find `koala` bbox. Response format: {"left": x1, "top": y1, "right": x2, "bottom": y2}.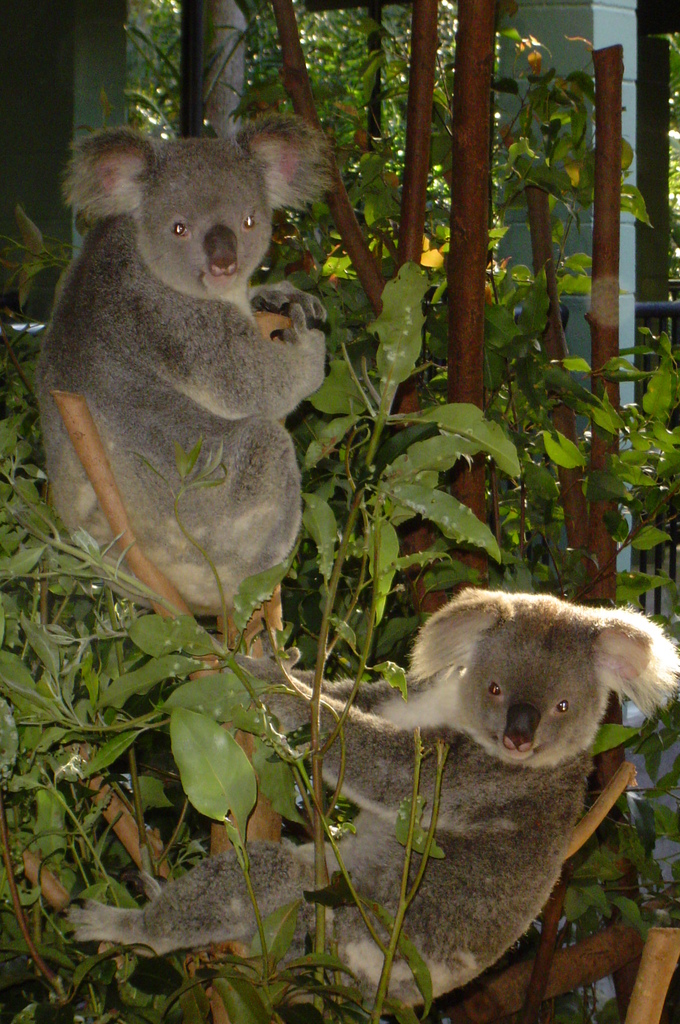
{"left": 40, "top": 115, "right": 334, "bottom": 610}.
